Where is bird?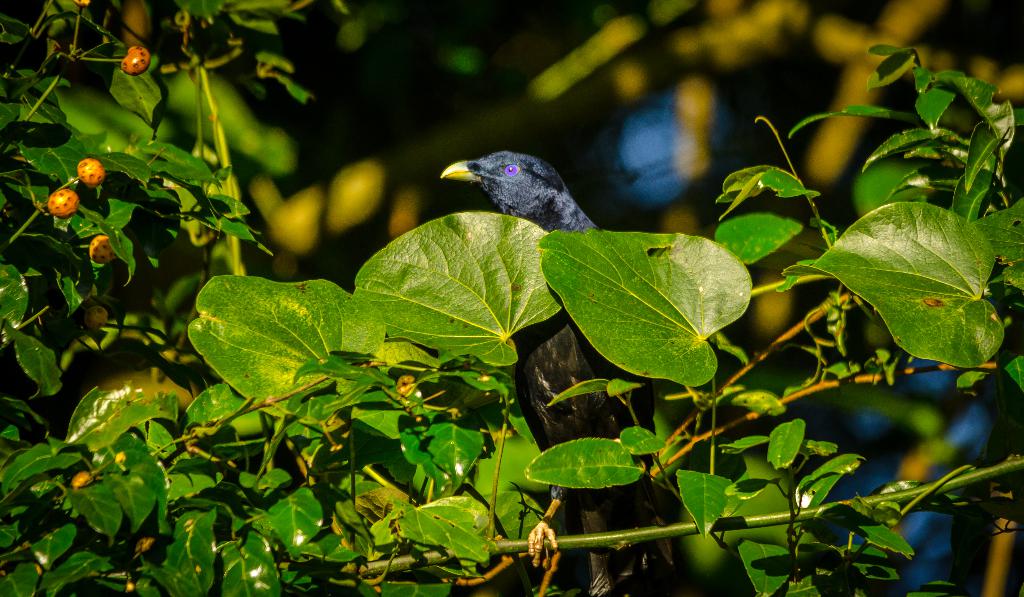
bbox(439, 146, 648, 596).
